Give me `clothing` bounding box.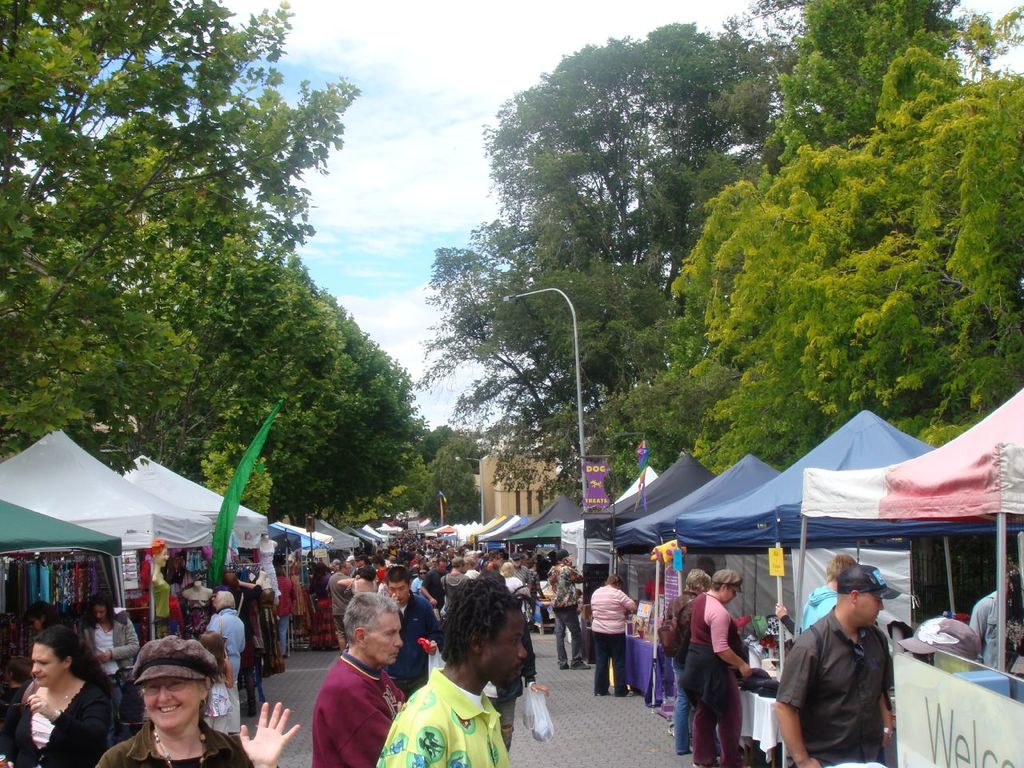
bbox=[0, 671, 114, 767].
